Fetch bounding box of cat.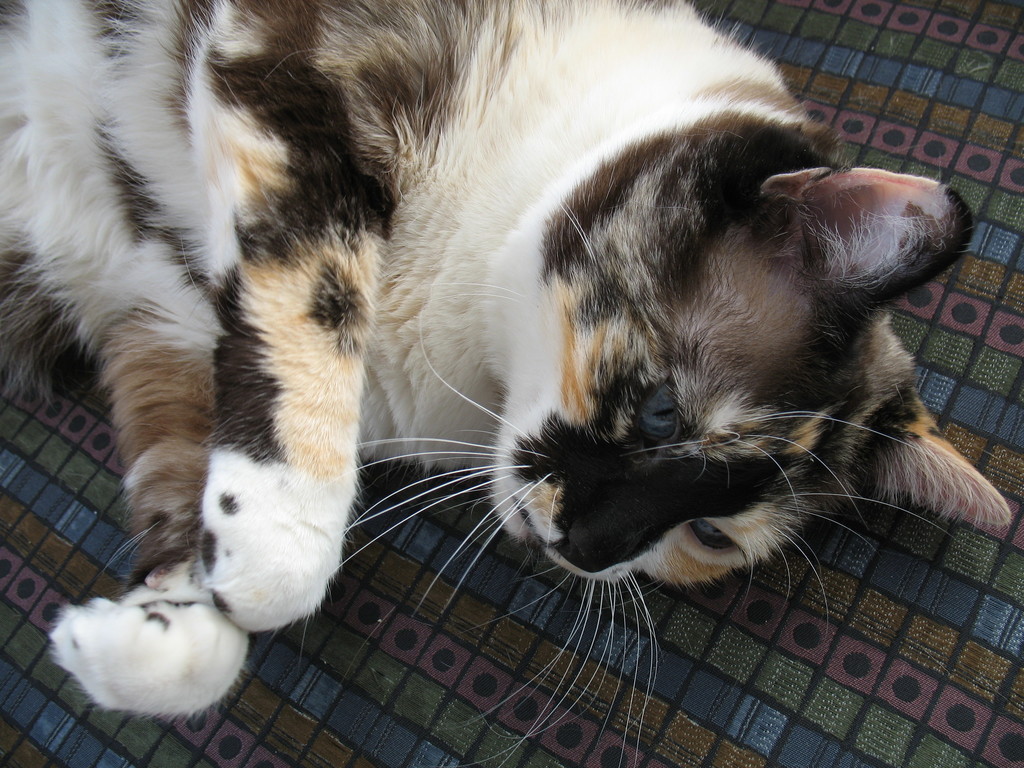
Bbox: {"left": 0, "top": 0, "right": 1012, "bottom": 767}.
